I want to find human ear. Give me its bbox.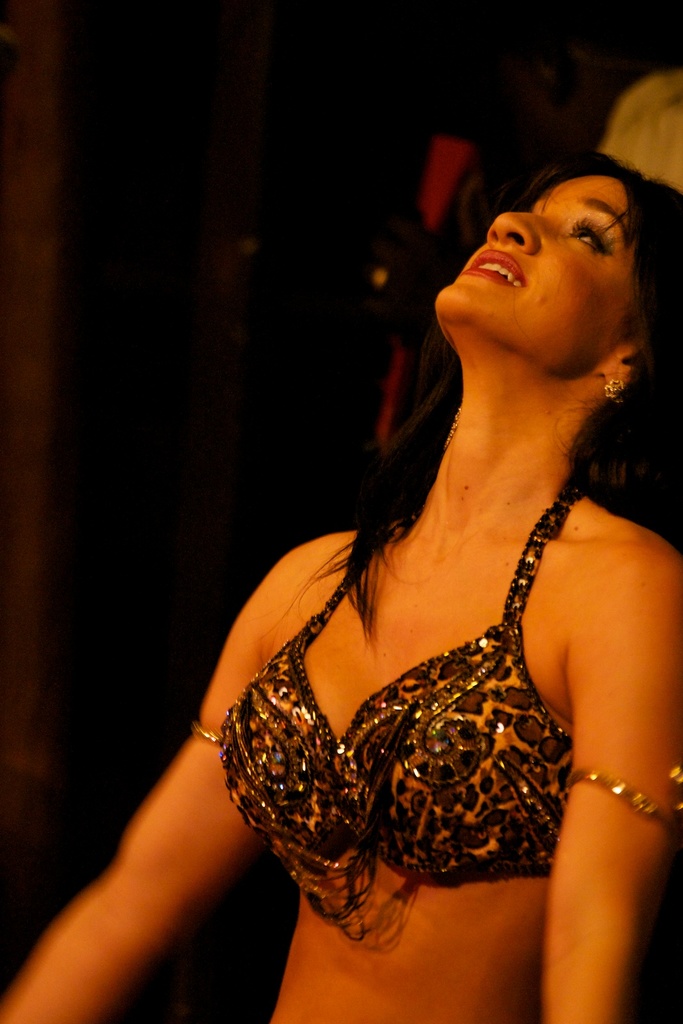
detection(602, 339, 644, 394).
